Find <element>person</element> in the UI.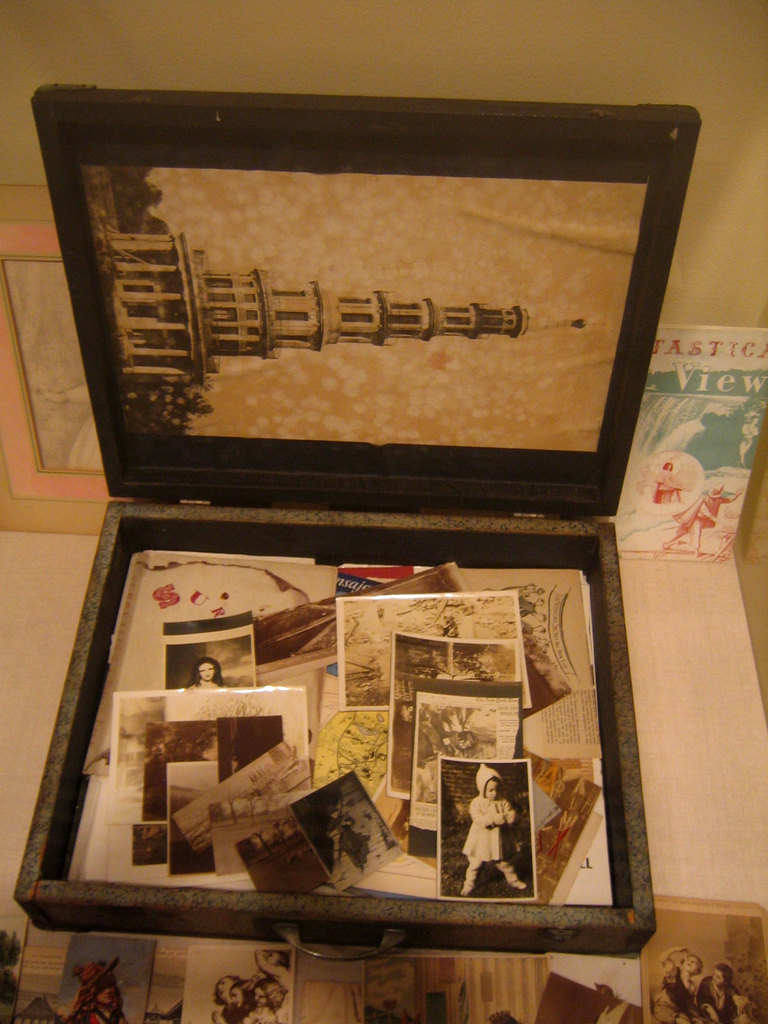
UI element at <bbox>655, 942, 702, 1023</bbox>.
